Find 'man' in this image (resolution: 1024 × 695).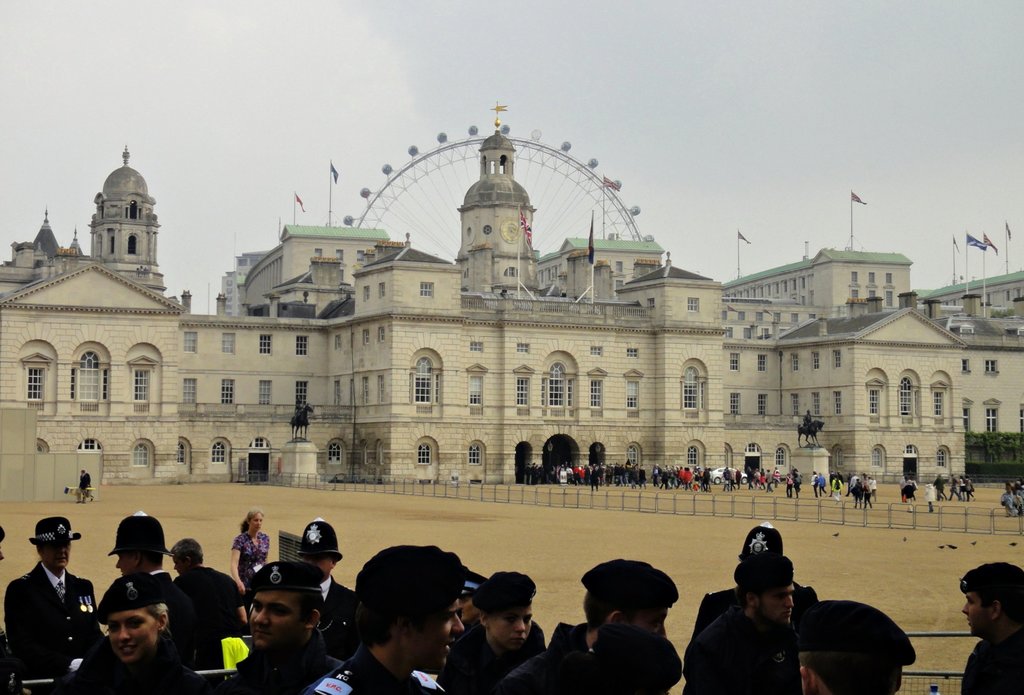
box(78, 470, 97, 507).
